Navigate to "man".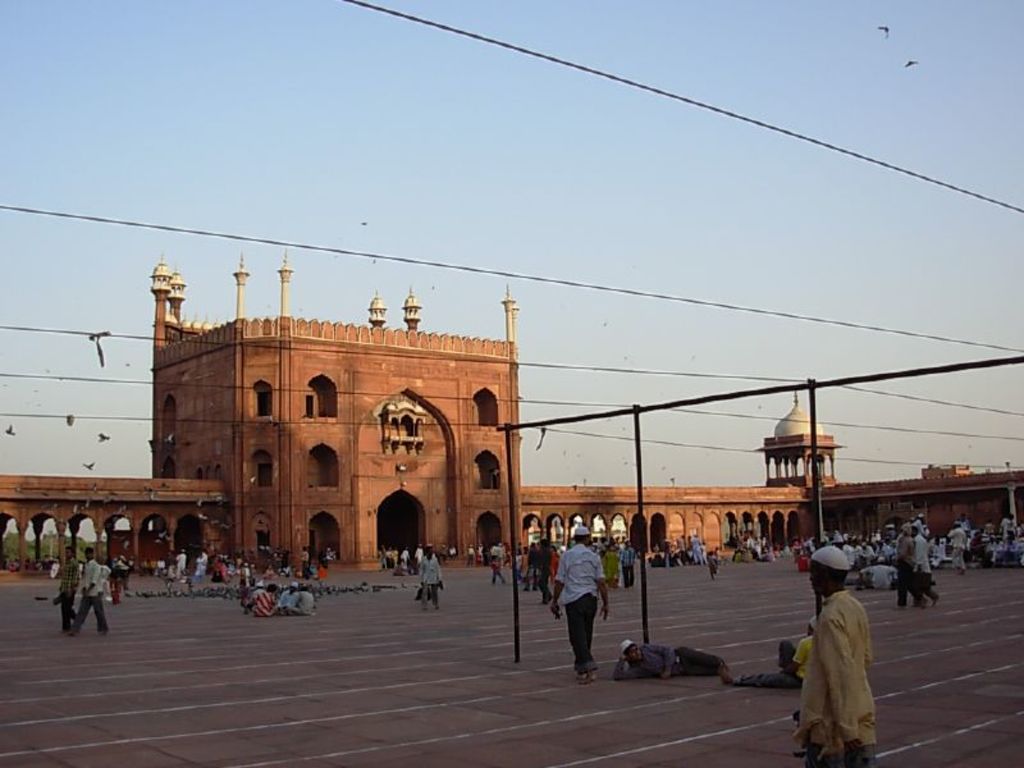
Navigation target: [left=618, top=540, right=639, bottom=589].
